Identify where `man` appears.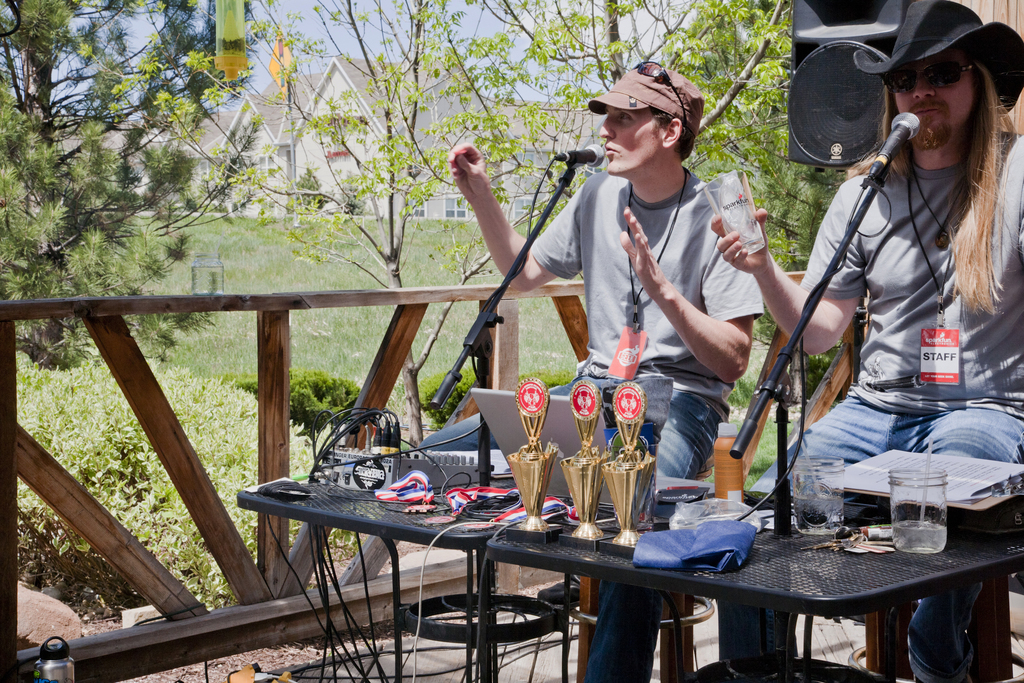
Appears at 447,69,764,682.
